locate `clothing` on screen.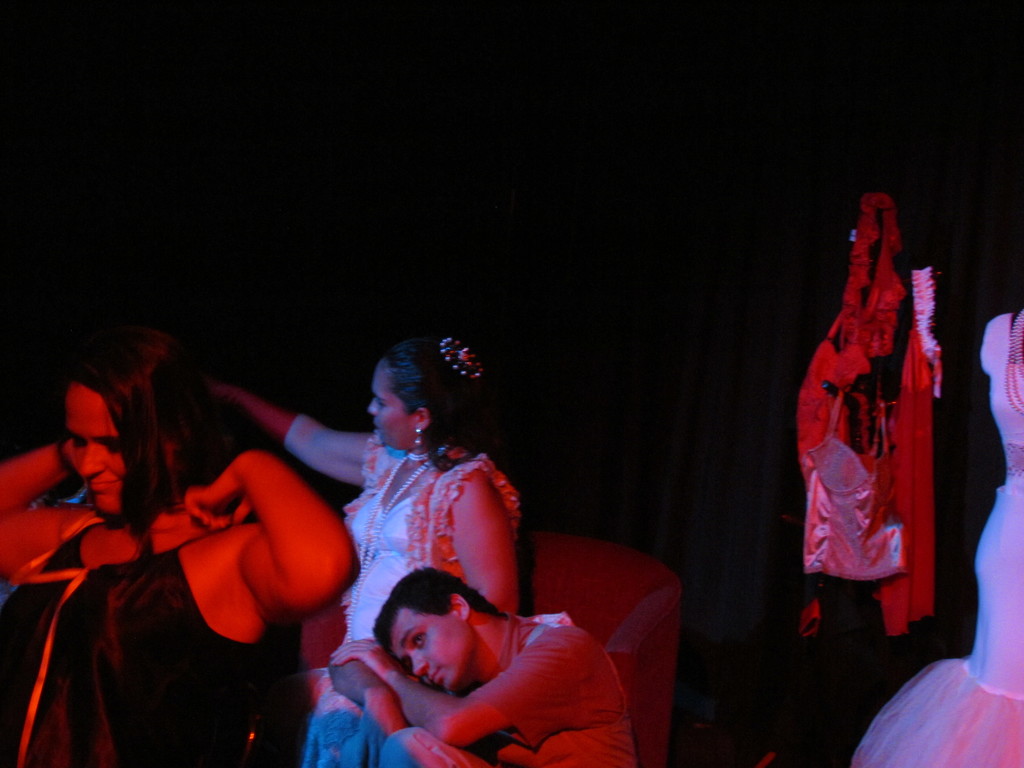
On screen at BBox(0, 516, 299, 767).
